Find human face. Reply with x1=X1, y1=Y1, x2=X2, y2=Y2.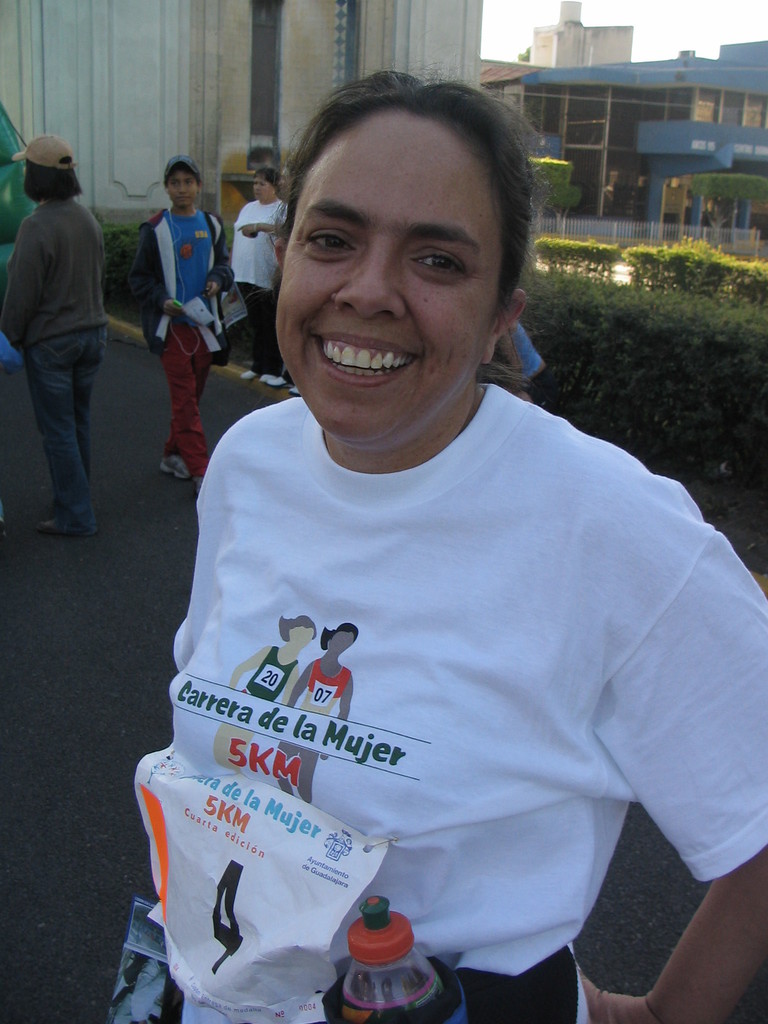
x1=253, y1=176, x2=276, y2=202.
